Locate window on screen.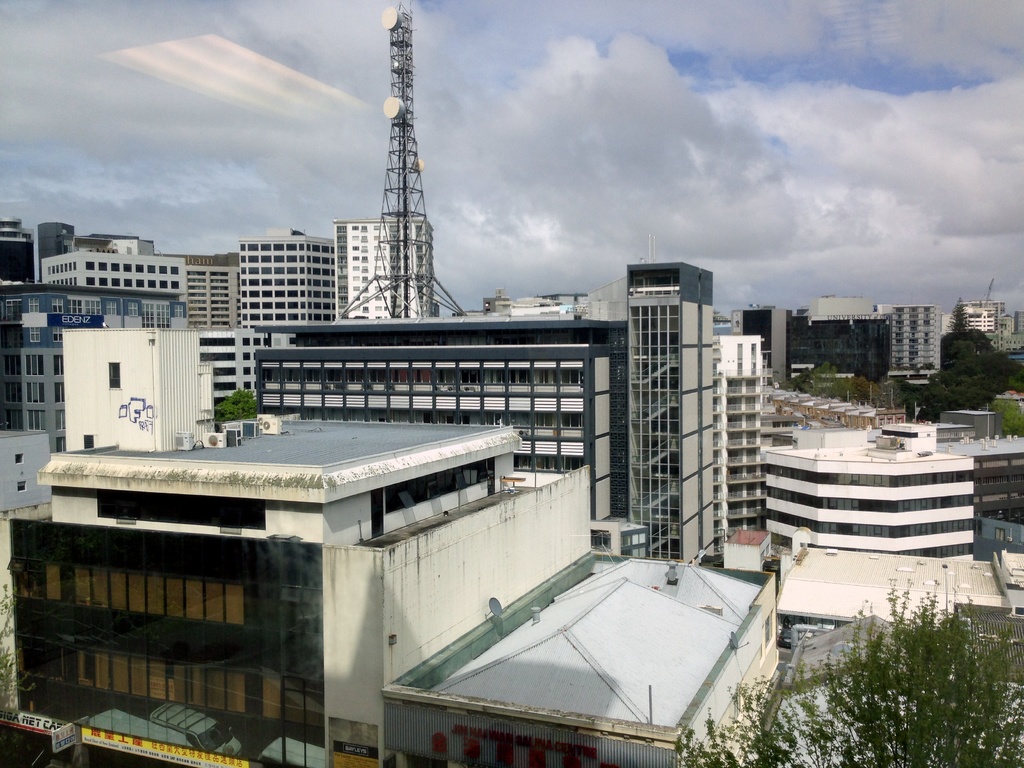
On screen at l=555, t=360, r=577, b=388.
